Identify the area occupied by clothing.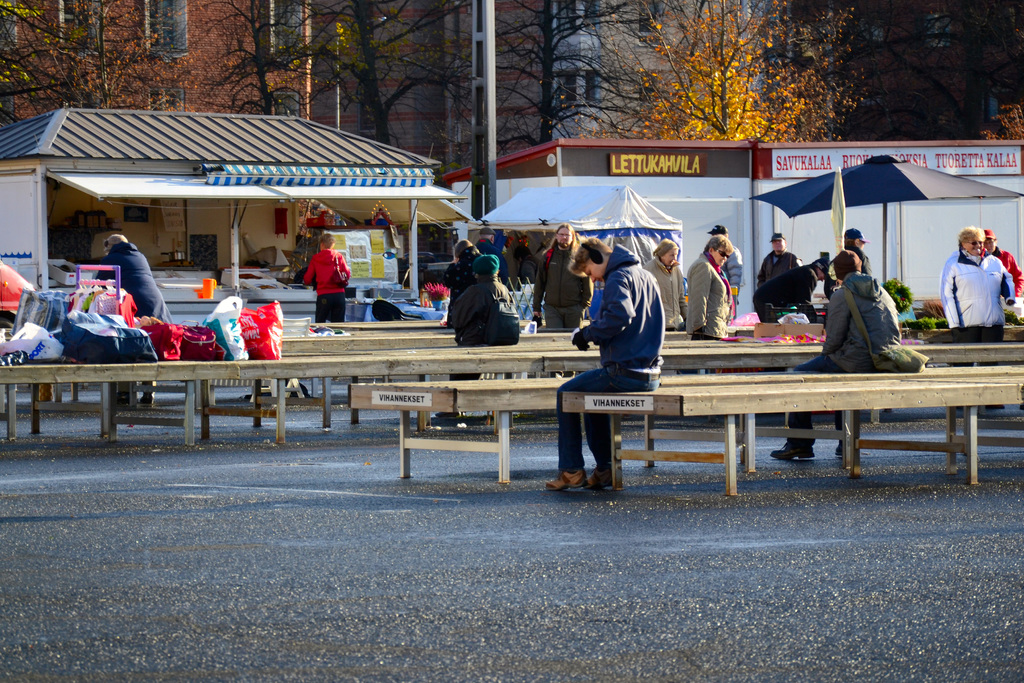
Area: region(935, 247, 1014, 331).
